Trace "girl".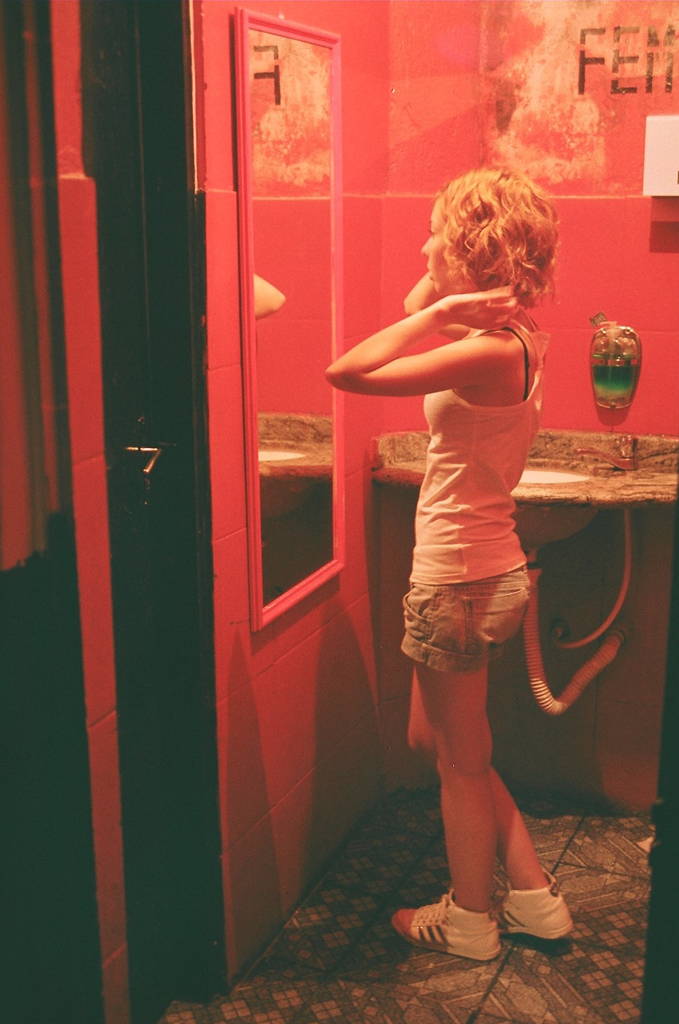
Traced to (x1=322, y1=168, x2=575, y2=964).
